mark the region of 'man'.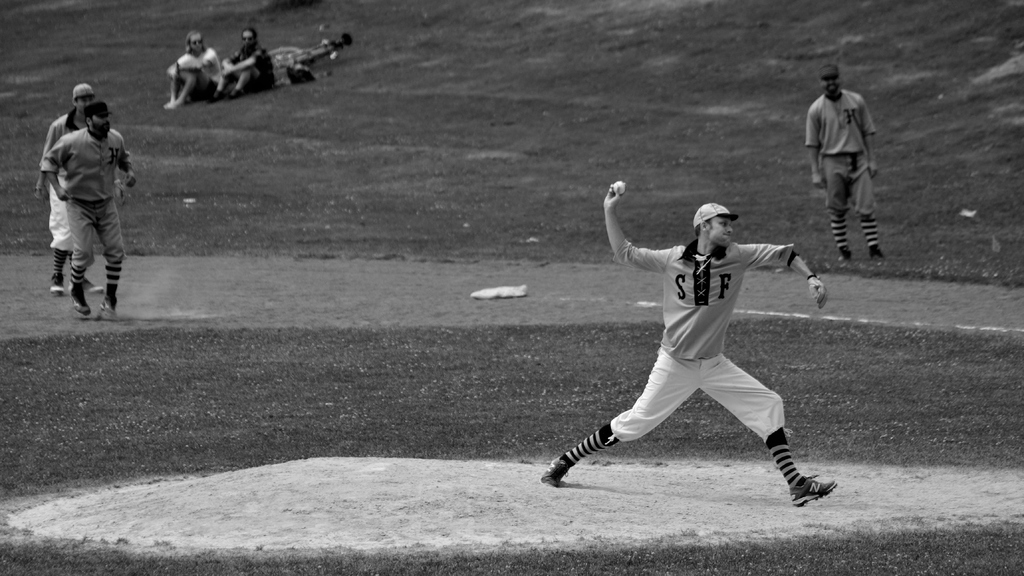
Region: select_region(43, 82, 109, 296).
